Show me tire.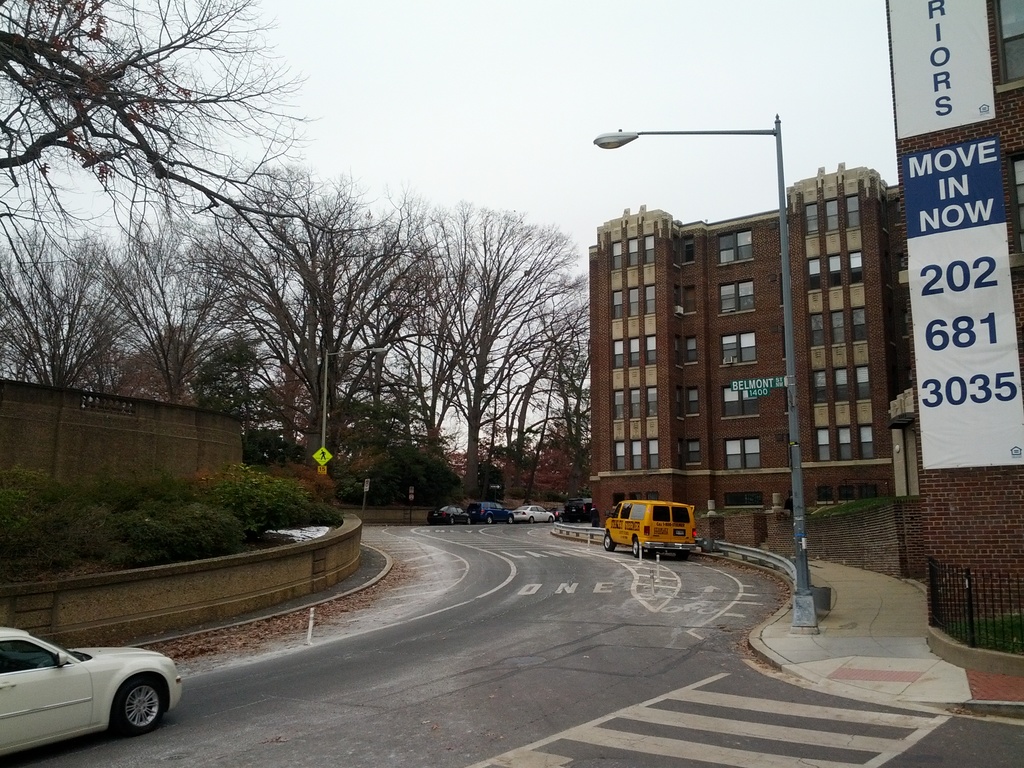
tire is here: 529 516 536 525.
